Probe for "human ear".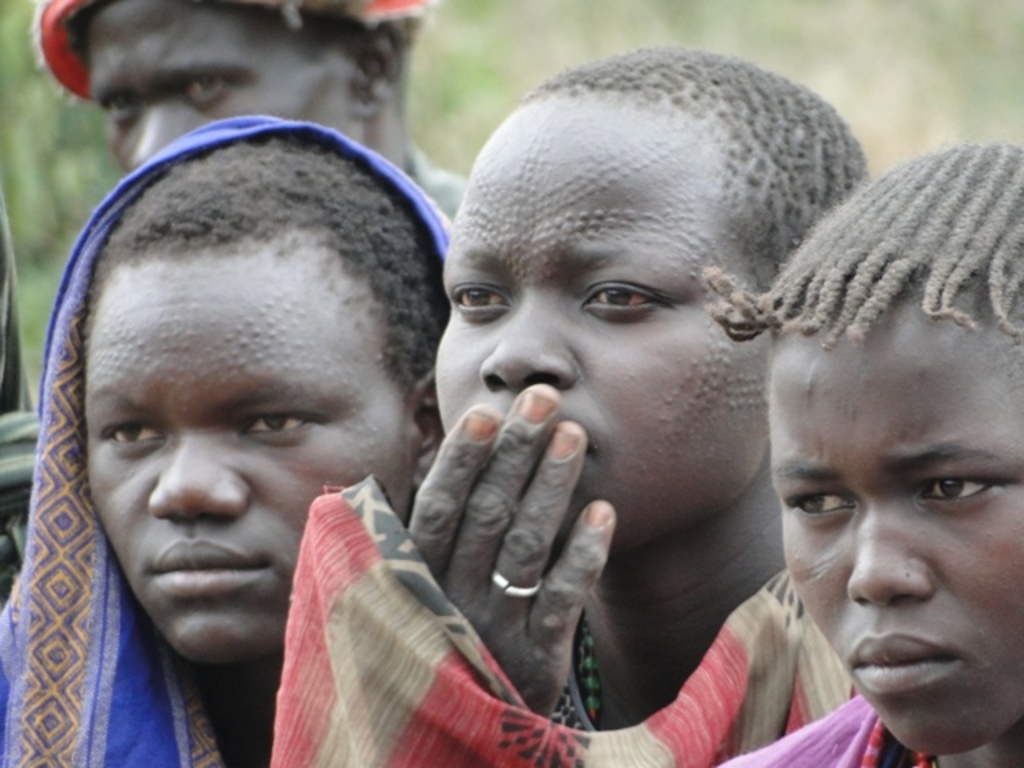
Probe result: box(410, 368, 448, 490).
